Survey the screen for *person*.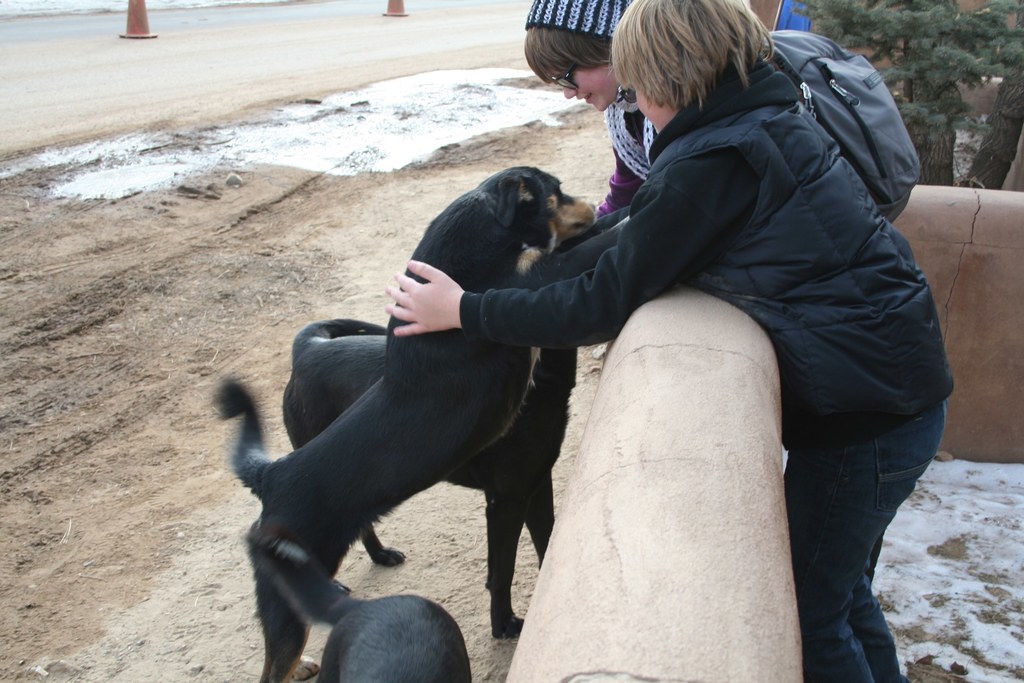
Survey found: pyautogui.locateOnScreen(523, 0, 884, 584).
